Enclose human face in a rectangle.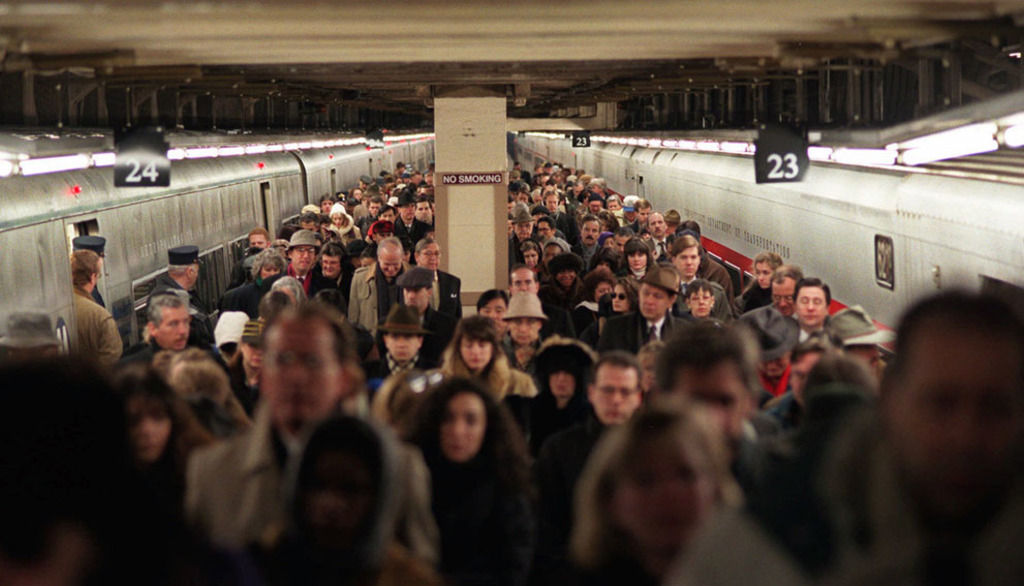
x1=400 y1=199 x2=414 y2=218.
